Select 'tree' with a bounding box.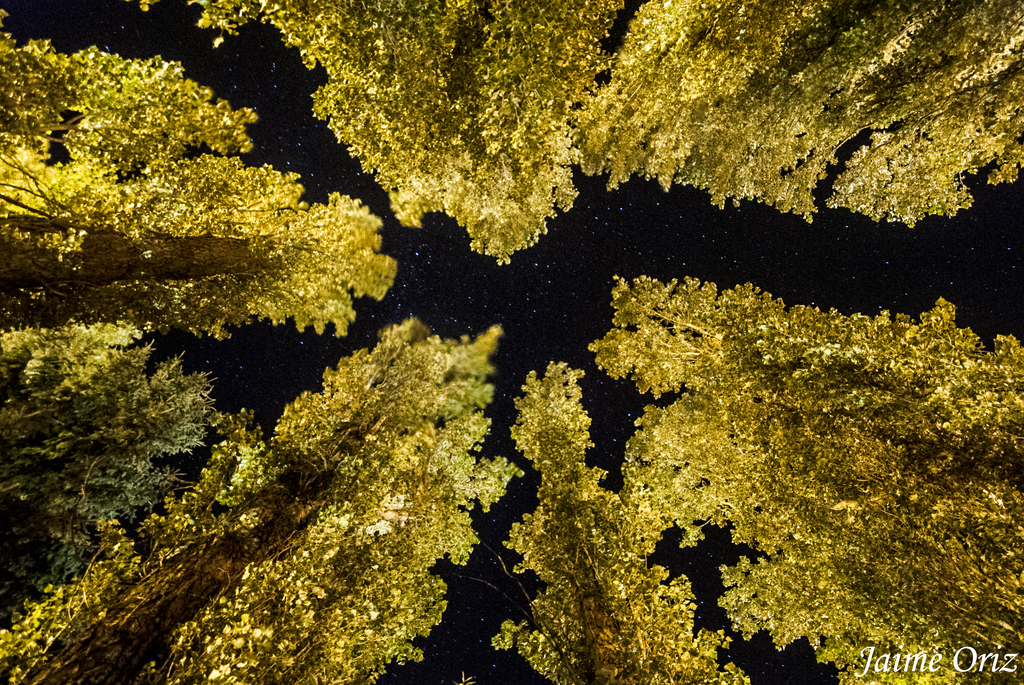
BBox(0, 315, 234, 635).
